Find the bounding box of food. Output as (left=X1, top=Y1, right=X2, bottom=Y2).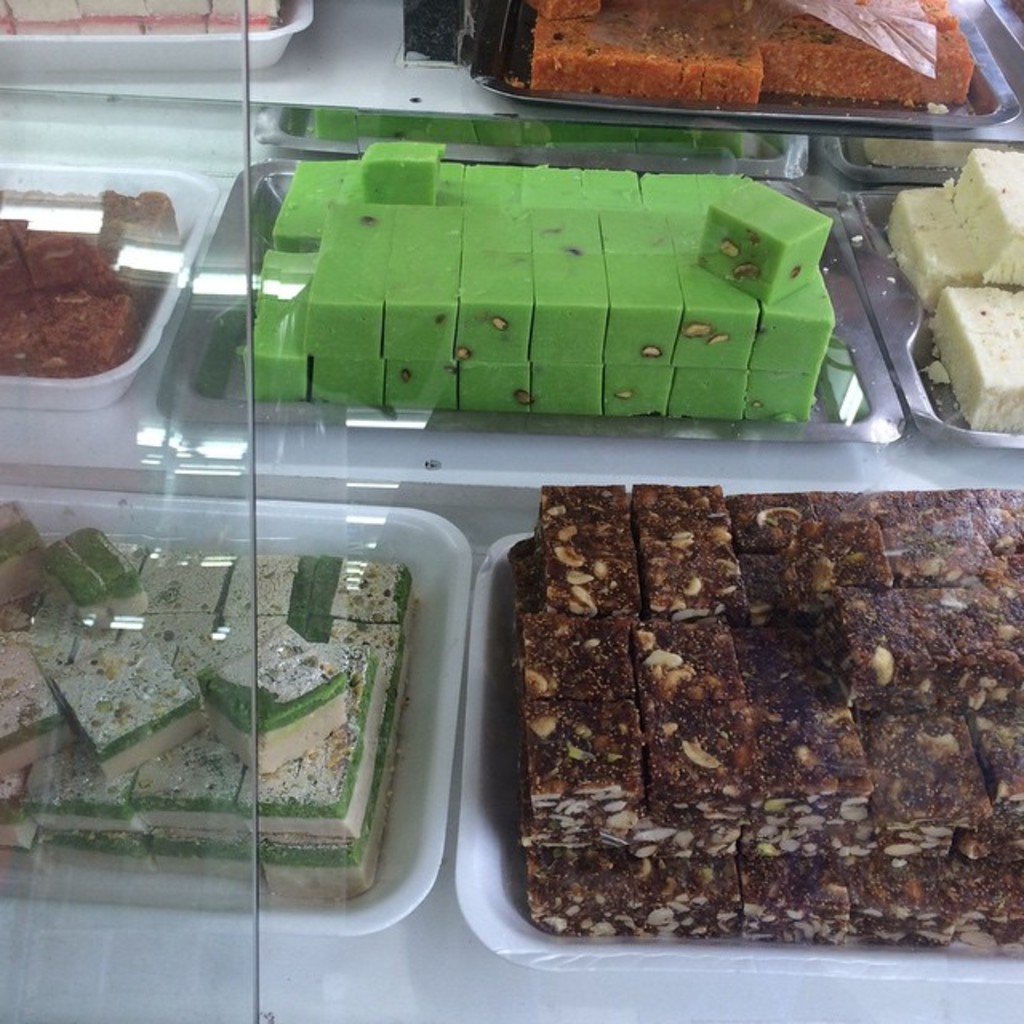
(left=944, top=146, right=1022, bottom=282).
